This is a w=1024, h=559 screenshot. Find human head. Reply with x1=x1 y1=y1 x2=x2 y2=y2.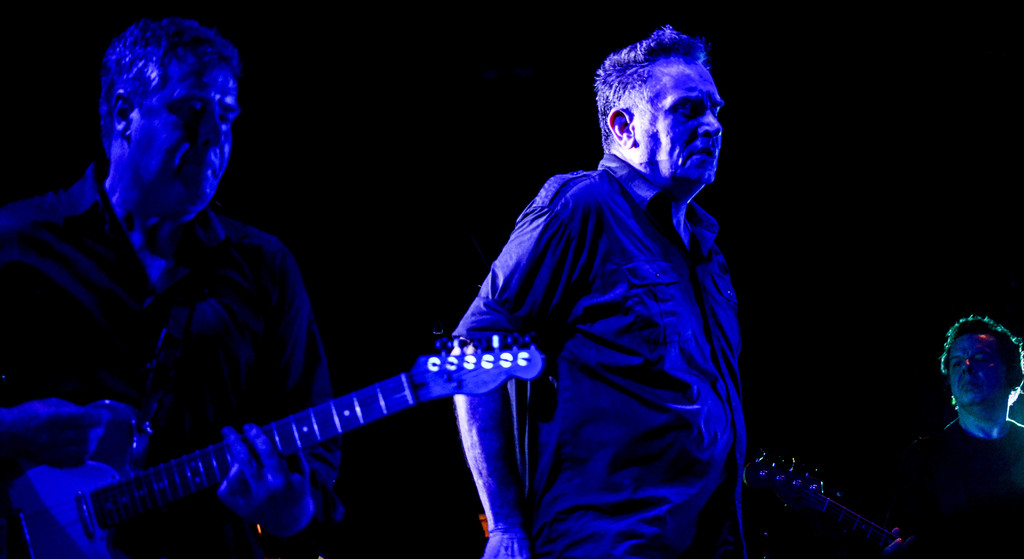
x1=936 y1=316 x2=1023 y2=405.
